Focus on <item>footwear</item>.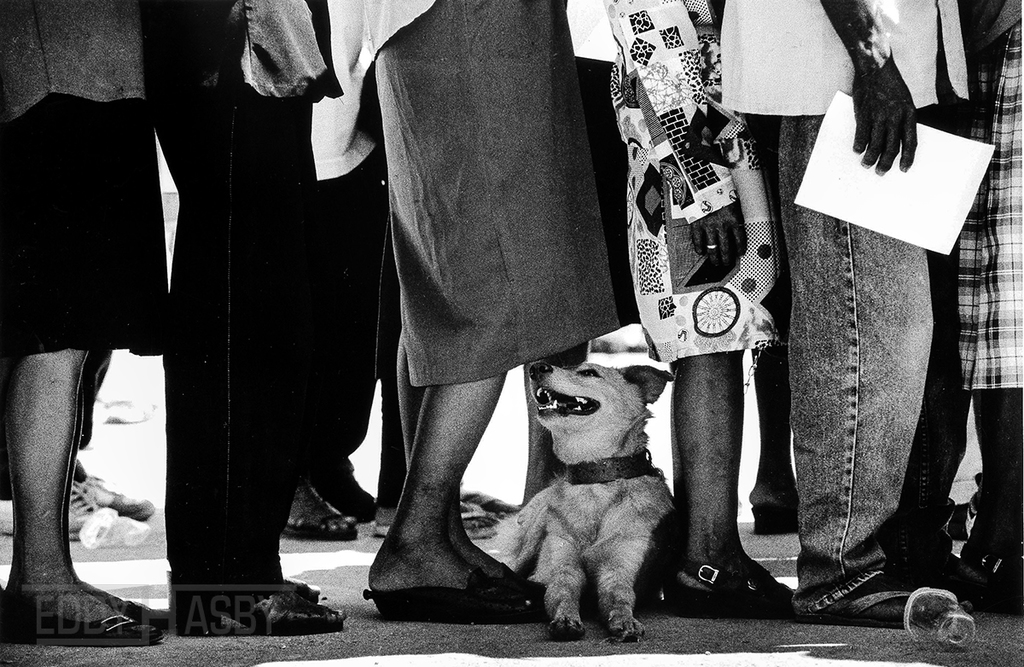
Focused at <box>477,560,544,587</box>.
